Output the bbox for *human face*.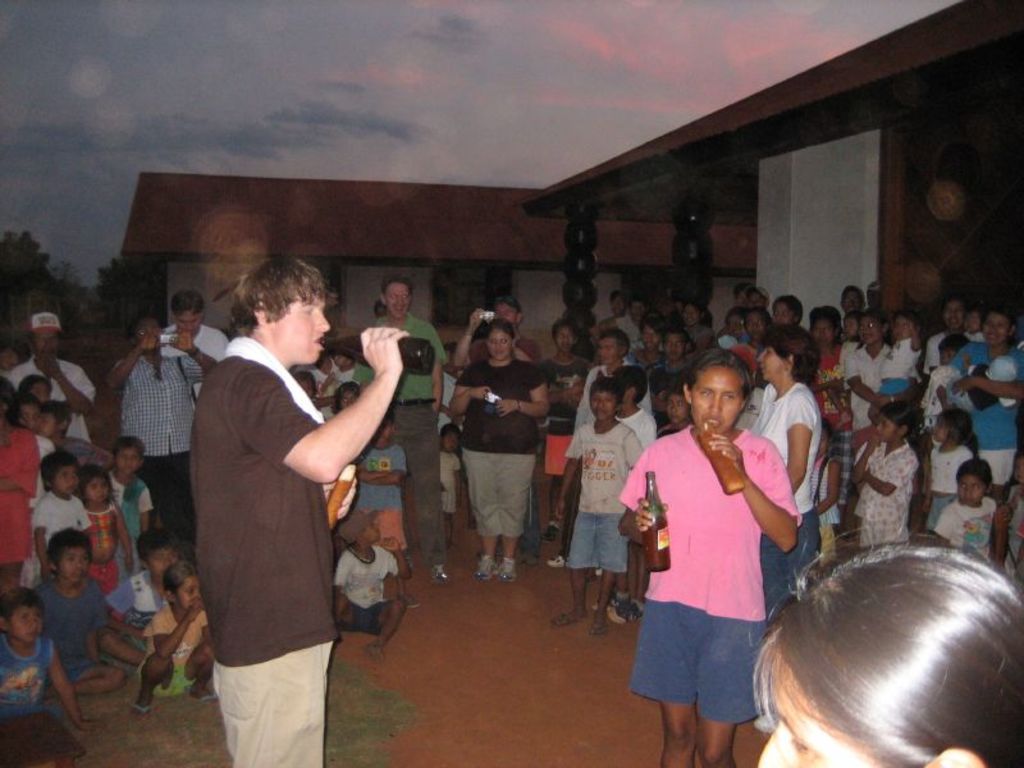
select_region(88, 476, 108, 507).
